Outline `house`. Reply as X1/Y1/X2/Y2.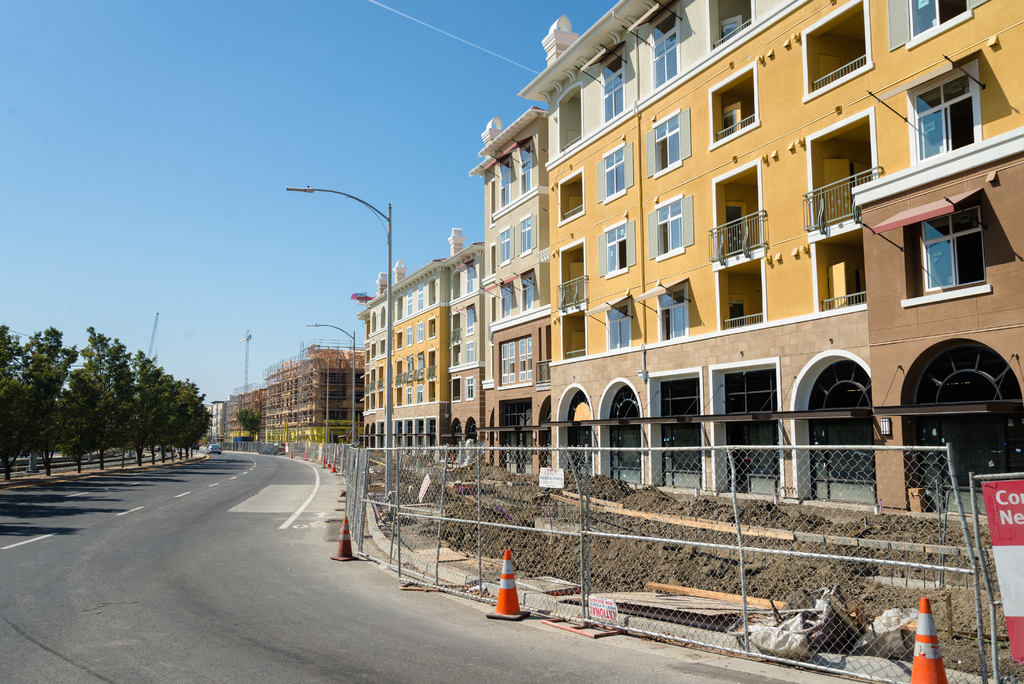
357/265/468/444.
